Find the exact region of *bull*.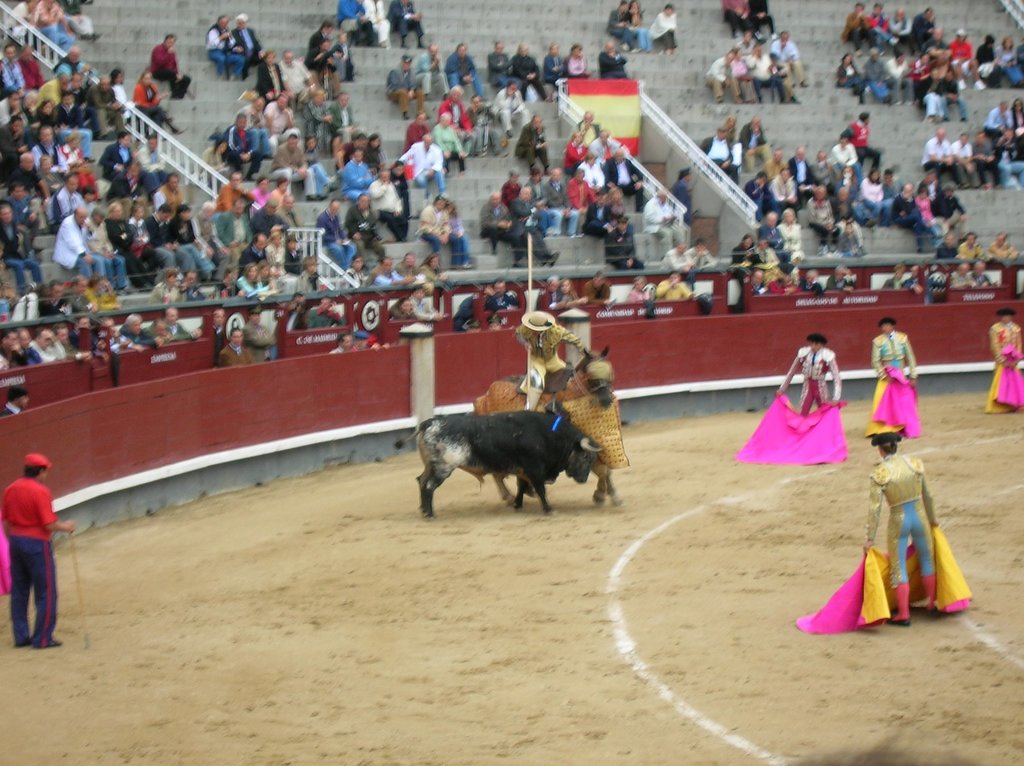
Exact region: [392, 408, 604, 519].
